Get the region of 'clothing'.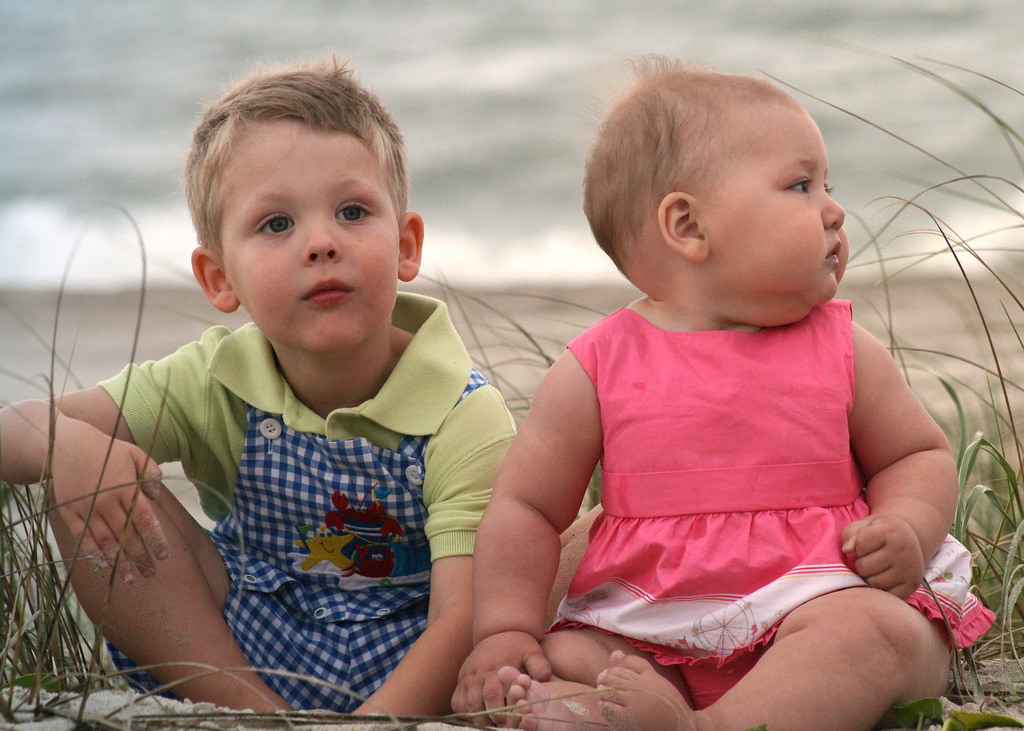
region(93, 265, 484, 714).
